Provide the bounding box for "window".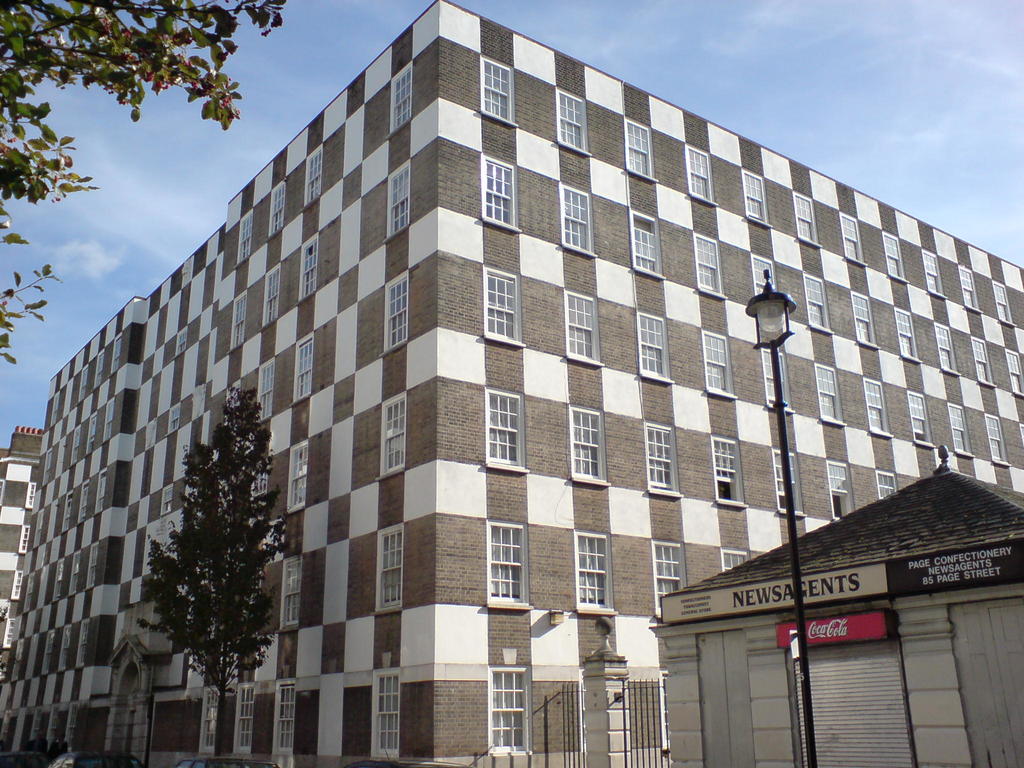
x1=956 y1=265 x2=984 y2=314.
